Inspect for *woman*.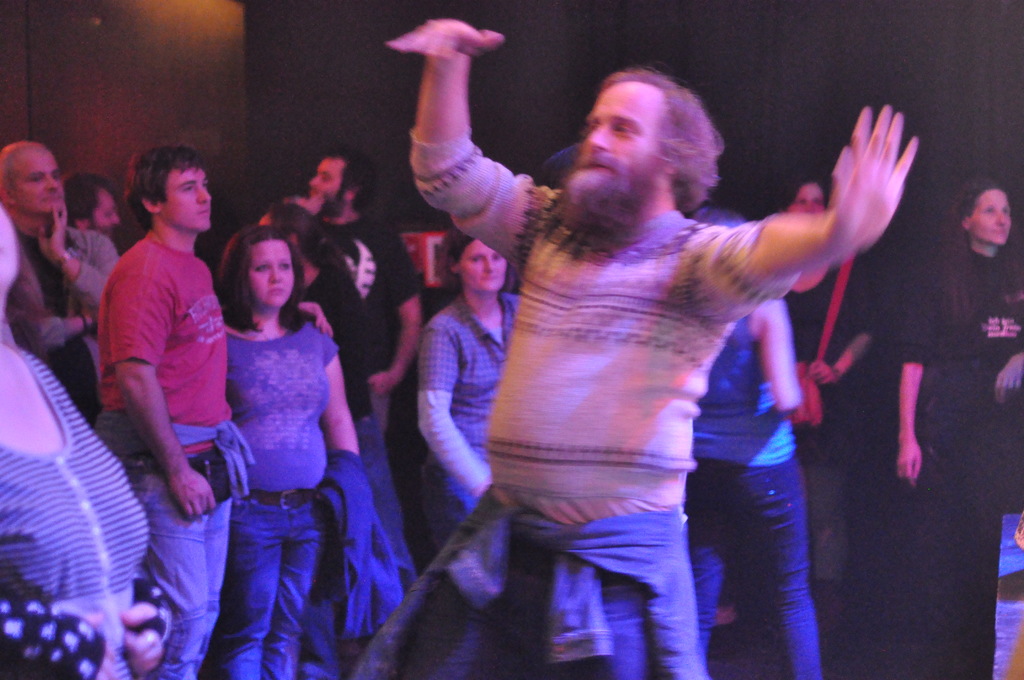
Inspection: (689,203,830,679).
